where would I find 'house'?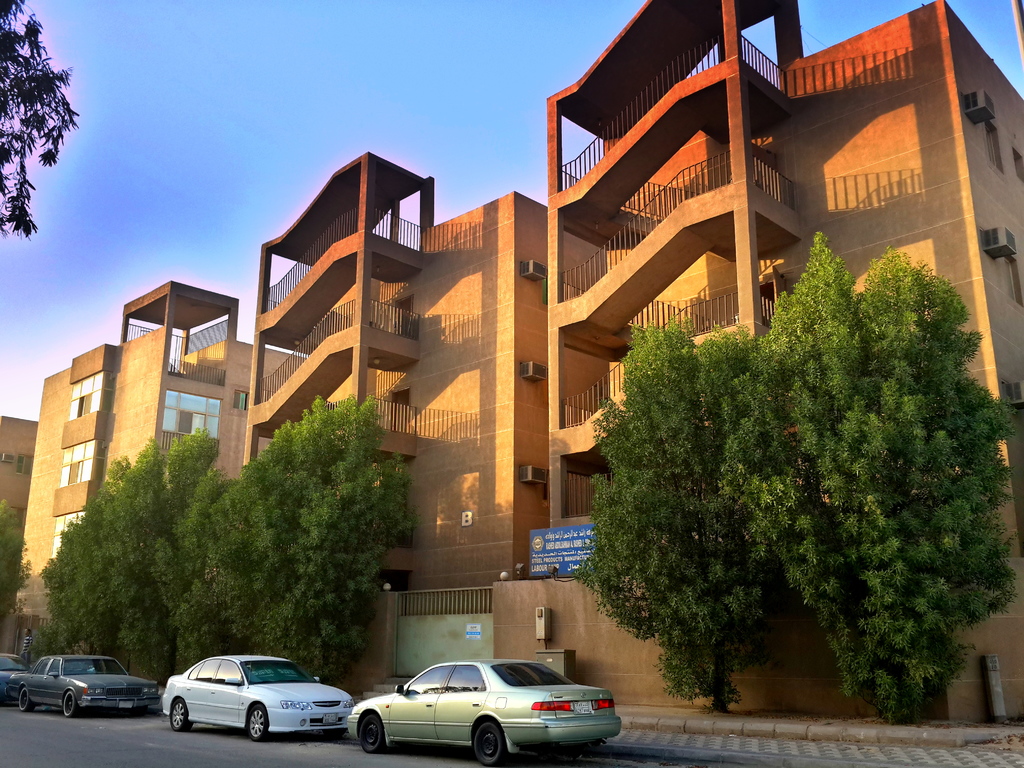
At locate(196, 154, 548, 688).
